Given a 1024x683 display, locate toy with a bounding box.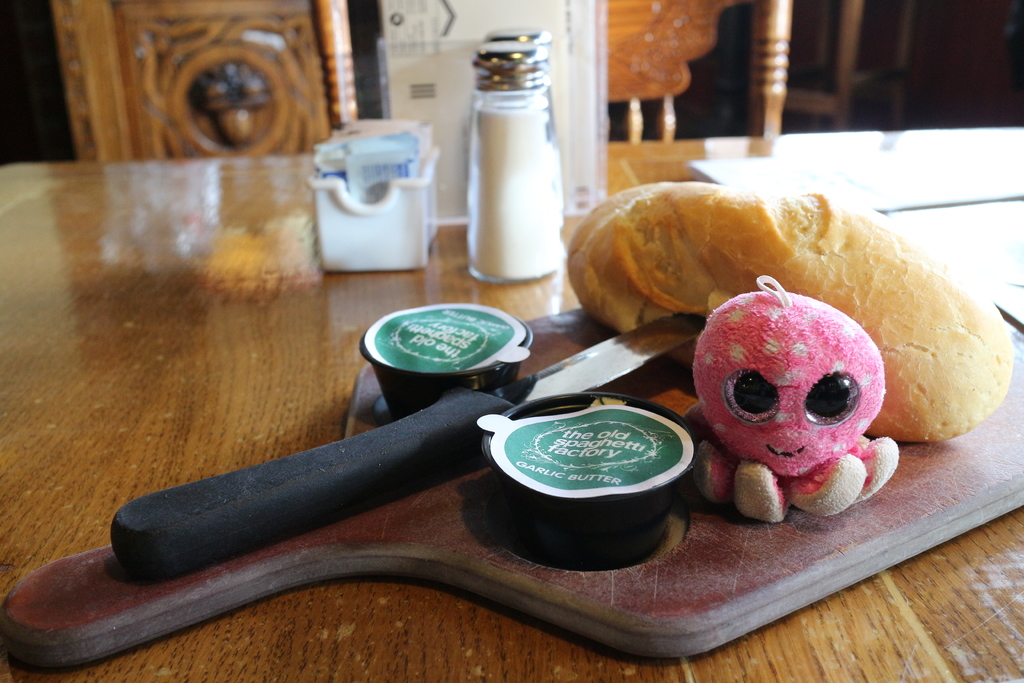
Located: [657, 246, 935, 520].
